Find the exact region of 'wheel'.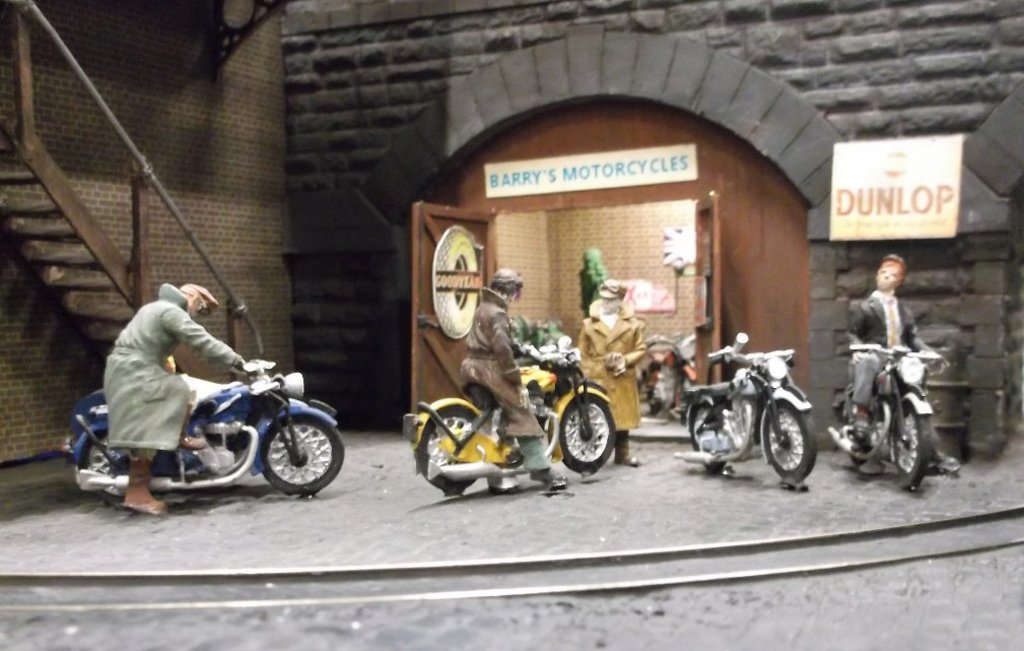
Exact region: {"left": 688, "top": 400, "right": 727, "bottom": 472}.
